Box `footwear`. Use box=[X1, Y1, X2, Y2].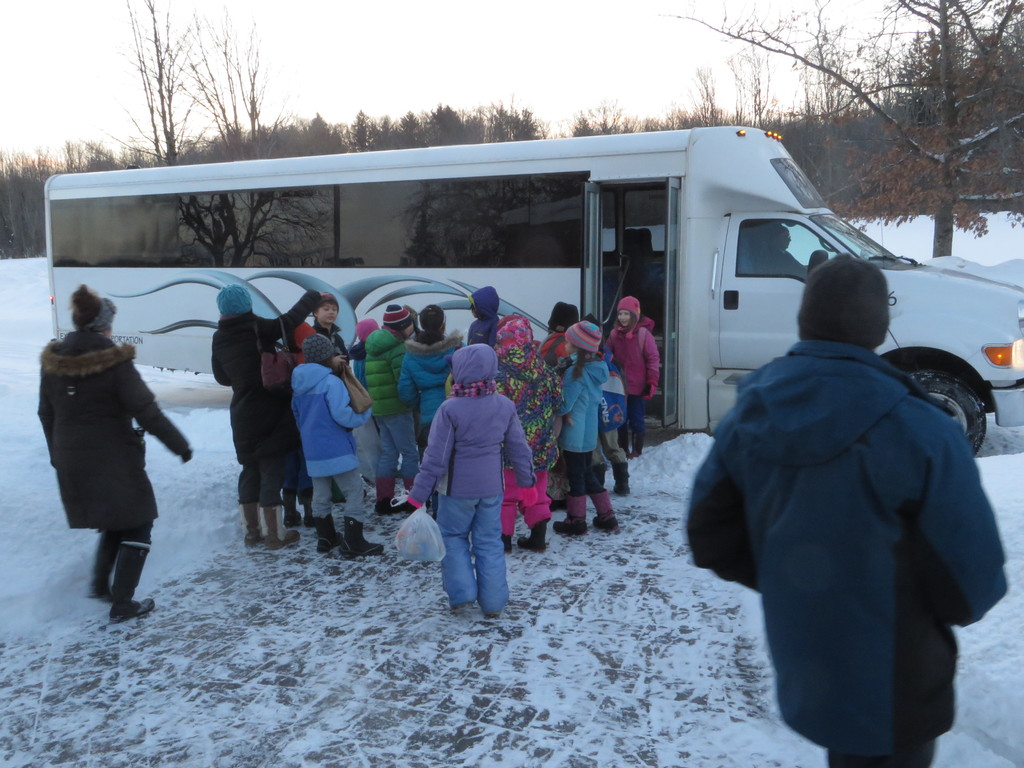
box=[342, 518, 387, 561].
